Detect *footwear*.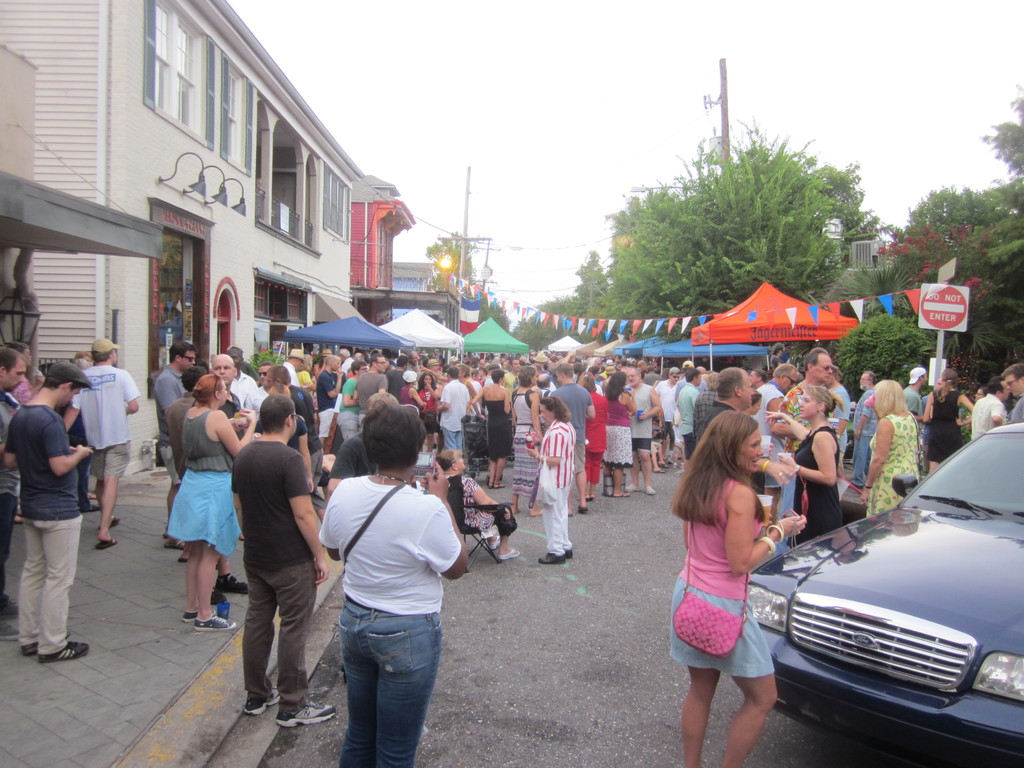
Detected at 599/484/614/497.
